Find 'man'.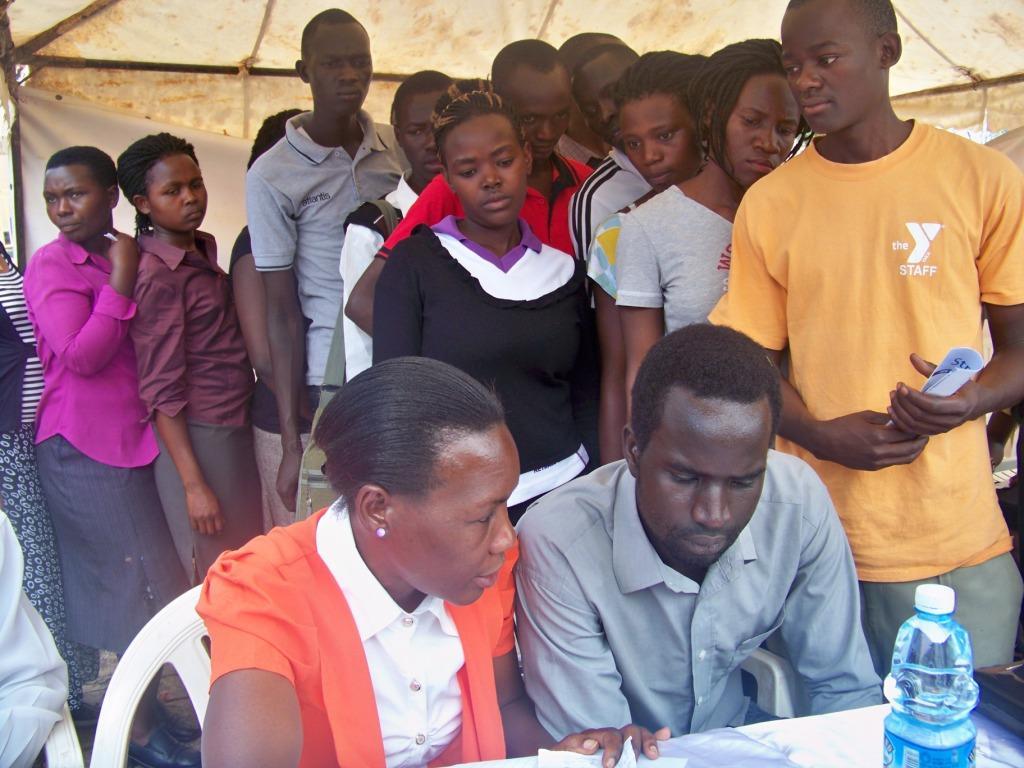
[x1=521, y1=313, x2=887, y2=718].
